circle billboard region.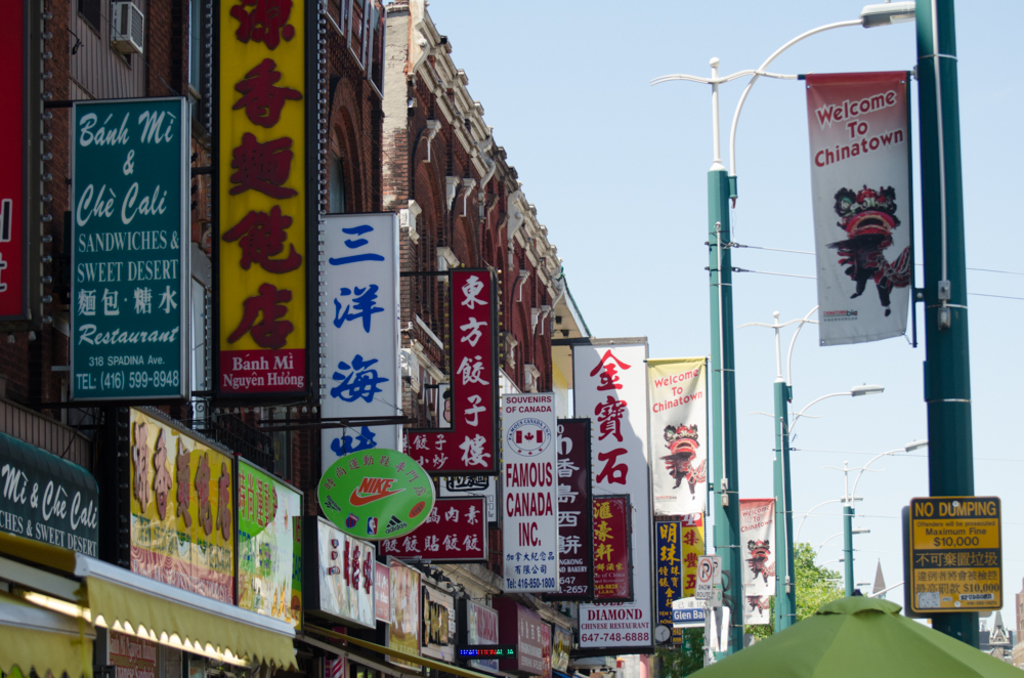
Region: (214, 1, 313, 389).
